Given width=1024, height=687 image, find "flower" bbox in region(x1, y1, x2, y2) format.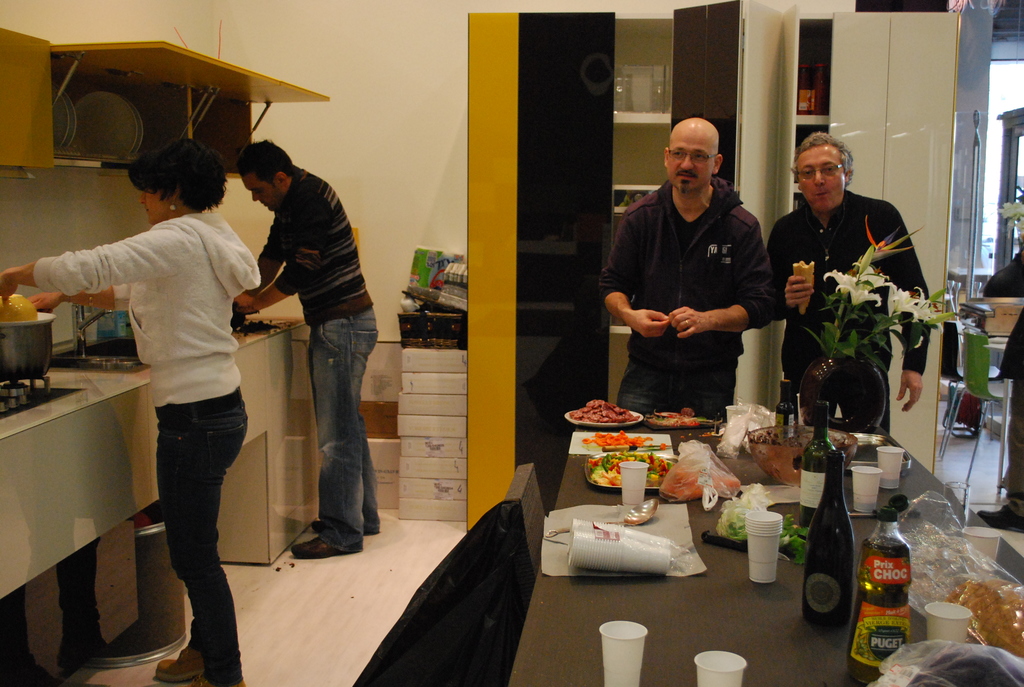
region(856, 265, 893, 287).
